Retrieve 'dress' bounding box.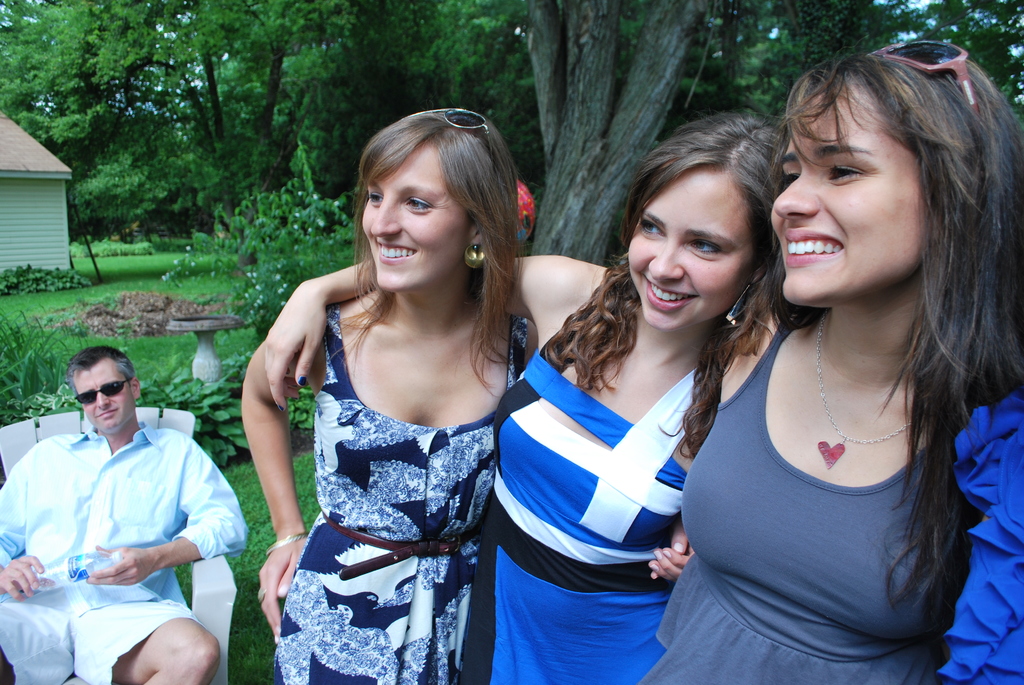
Bounding box: [x1=280, y1=302, x2=534, y2=684].
